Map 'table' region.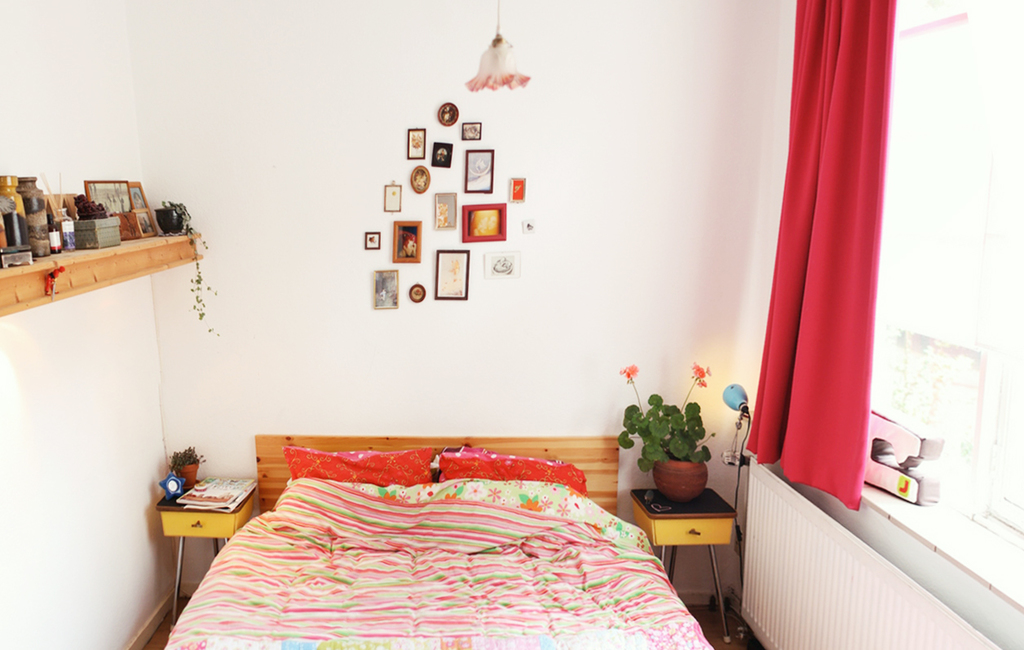
Mapped to rect(616, 480, 738, 635).
